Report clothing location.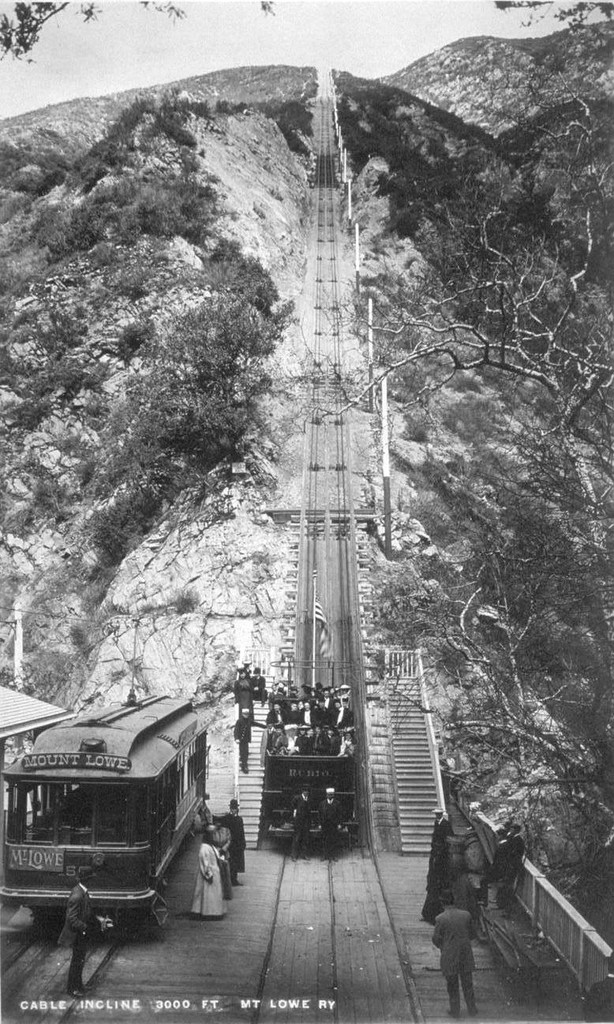
Report: rect(193, 842, 222, 916).
